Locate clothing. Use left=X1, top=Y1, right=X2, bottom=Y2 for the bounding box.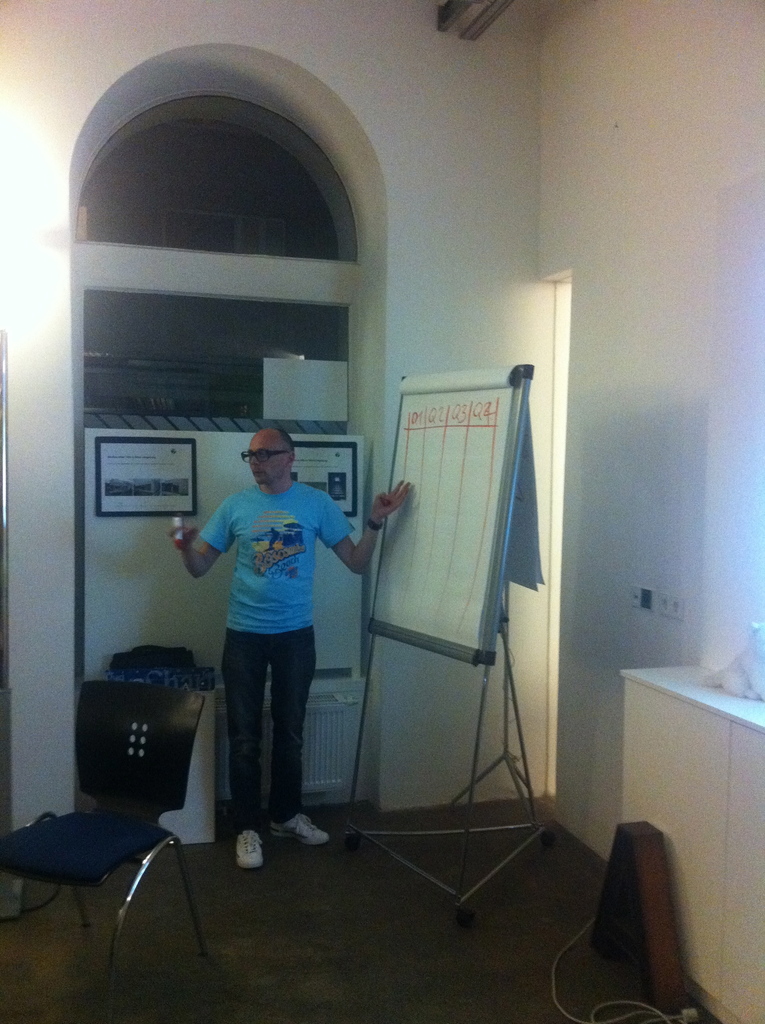
left=188, top=438, right=346, bottom=830.
